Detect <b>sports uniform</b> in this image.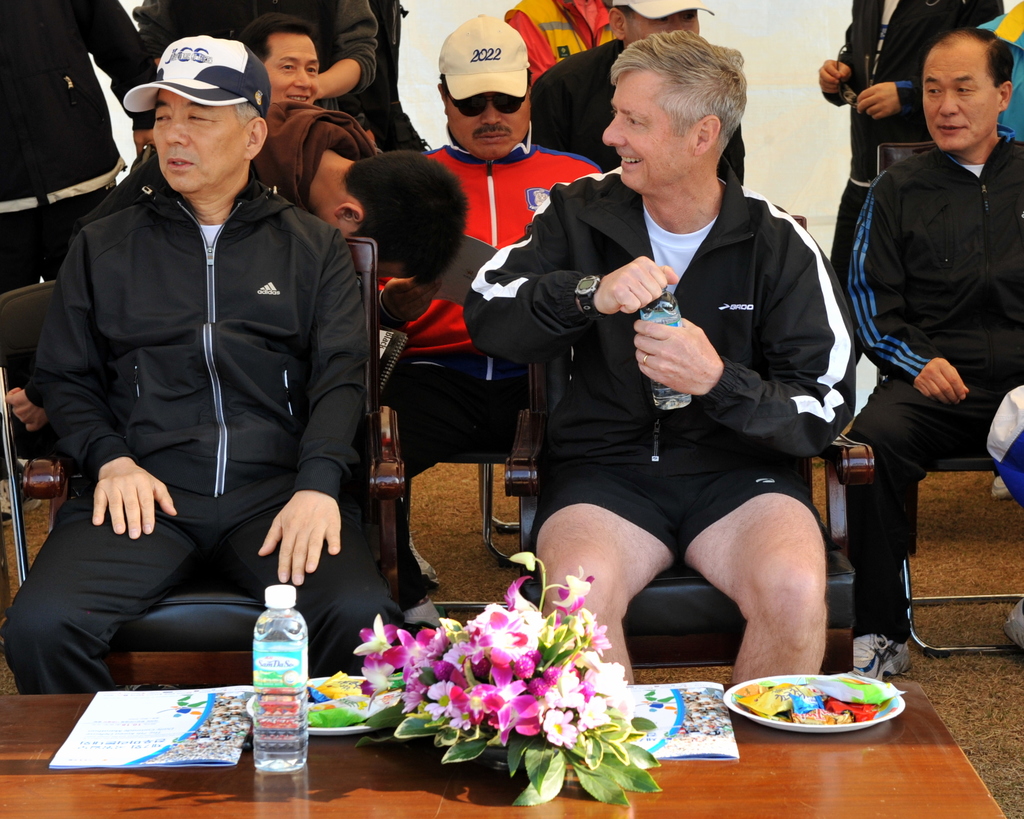
Detection: 502/0/623/85.
